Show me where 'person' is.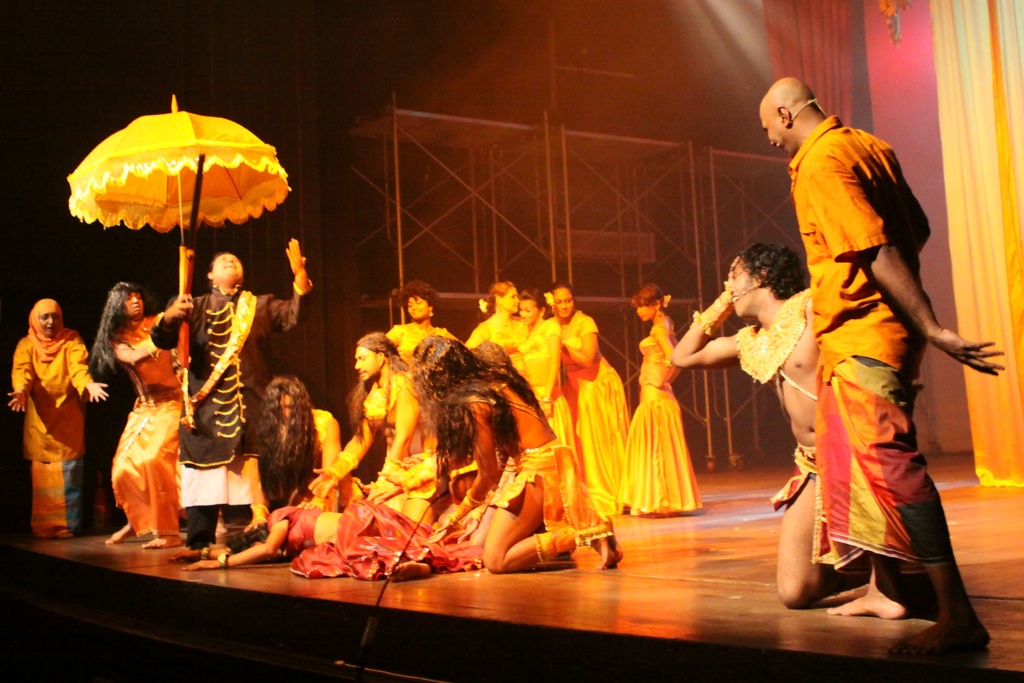
'person' is at 627,277,703,518.
